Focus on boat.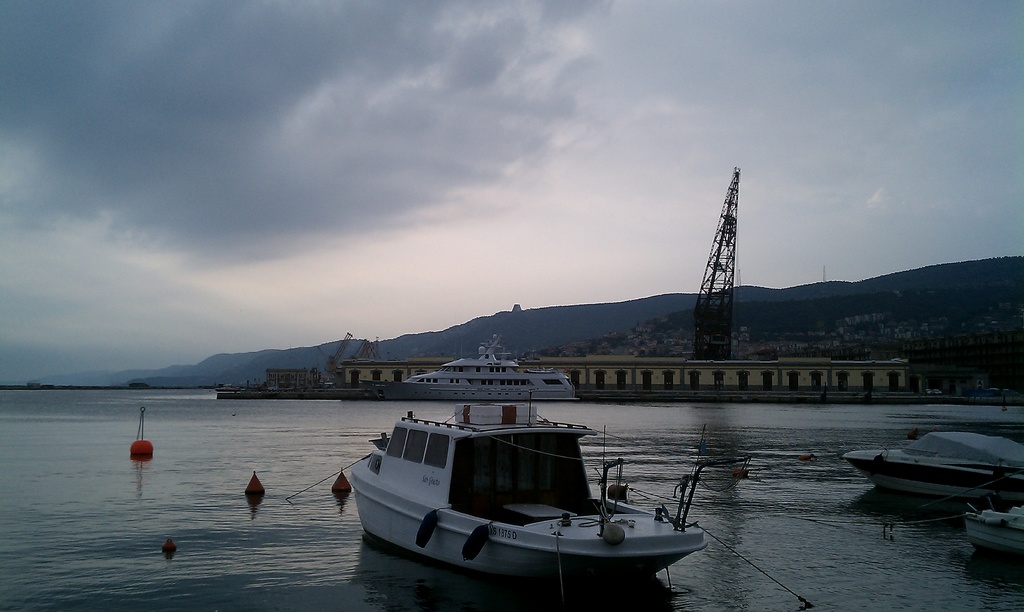
Focused at 403:335:582:399.
